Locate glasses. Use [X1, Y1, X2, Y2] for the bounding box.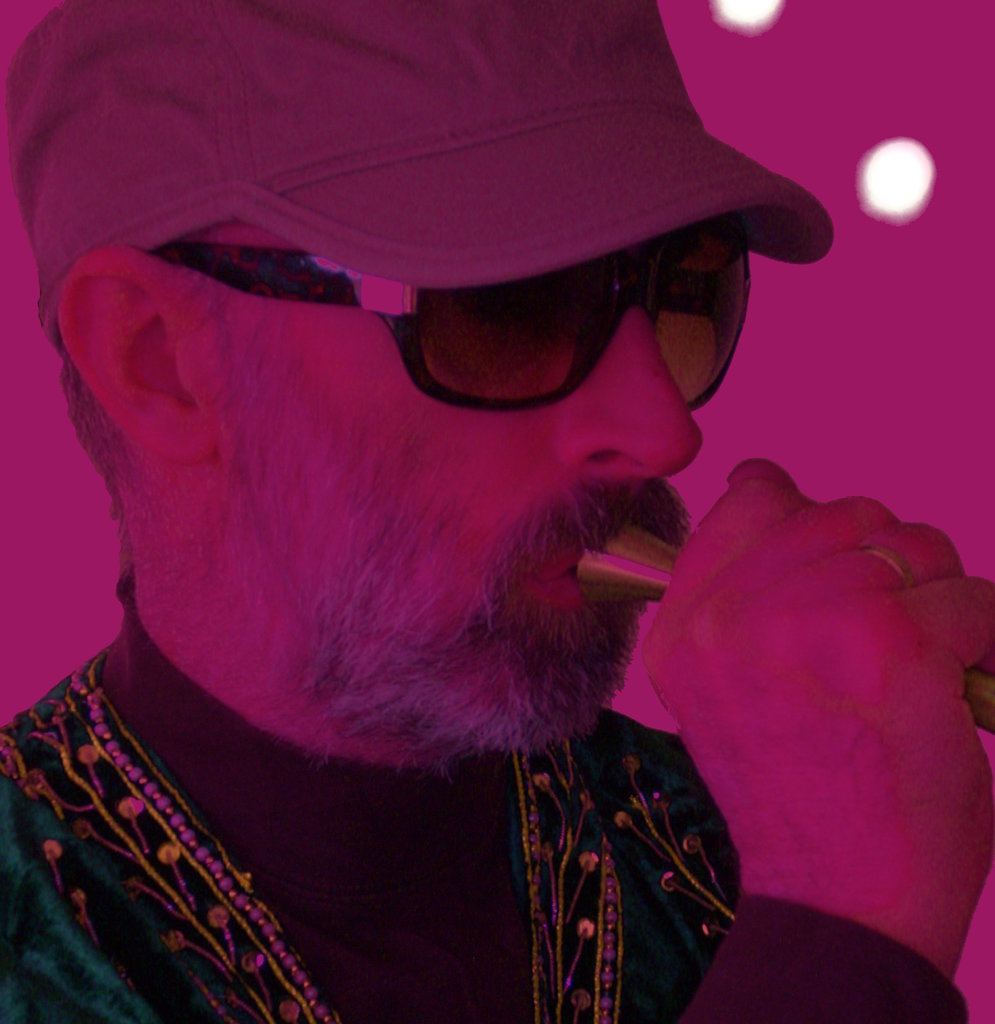
[147, 230, 762, 416].
